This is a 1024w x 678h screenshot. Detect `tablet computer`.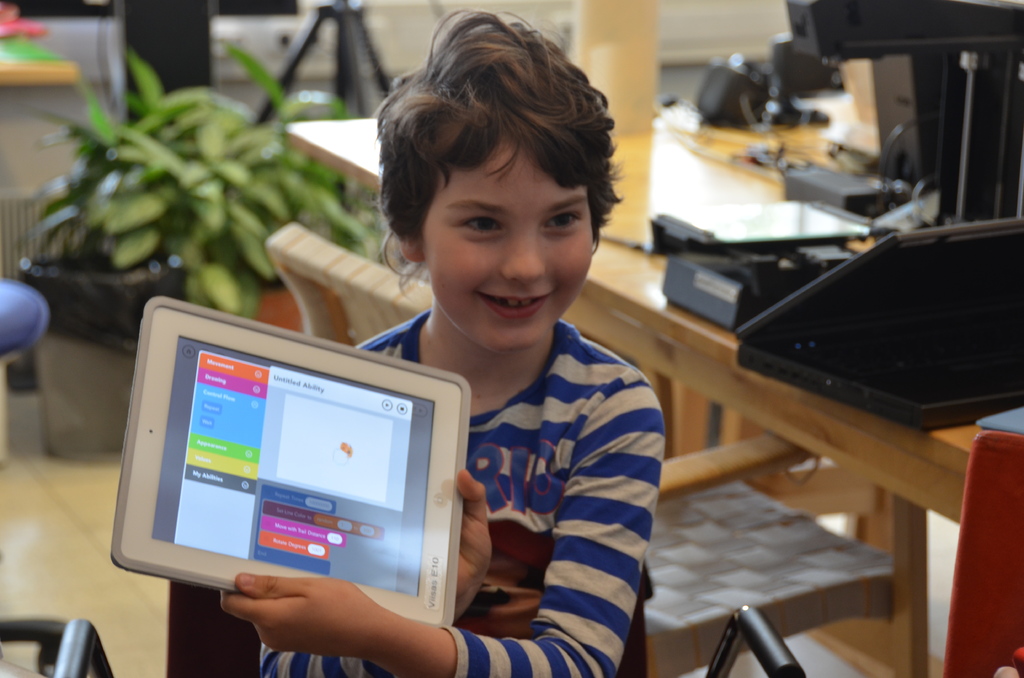
{"left": 109, "top": 295, "right": 473, "bottom": 626}.
